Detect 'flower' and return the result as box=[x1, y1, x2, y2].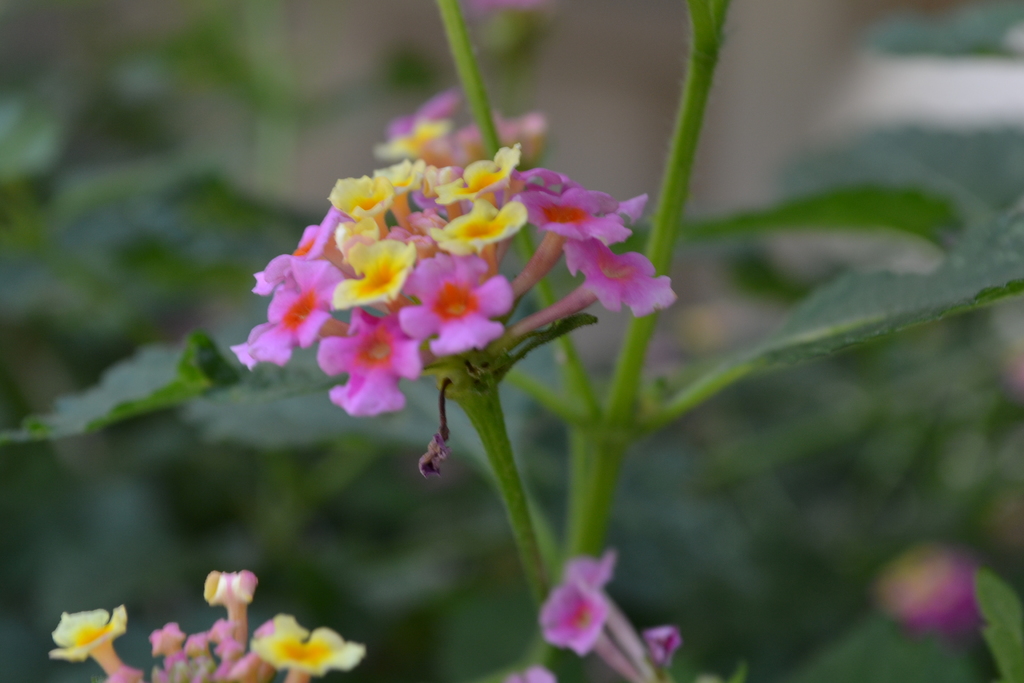
box=[49, 607, 134, 662].
